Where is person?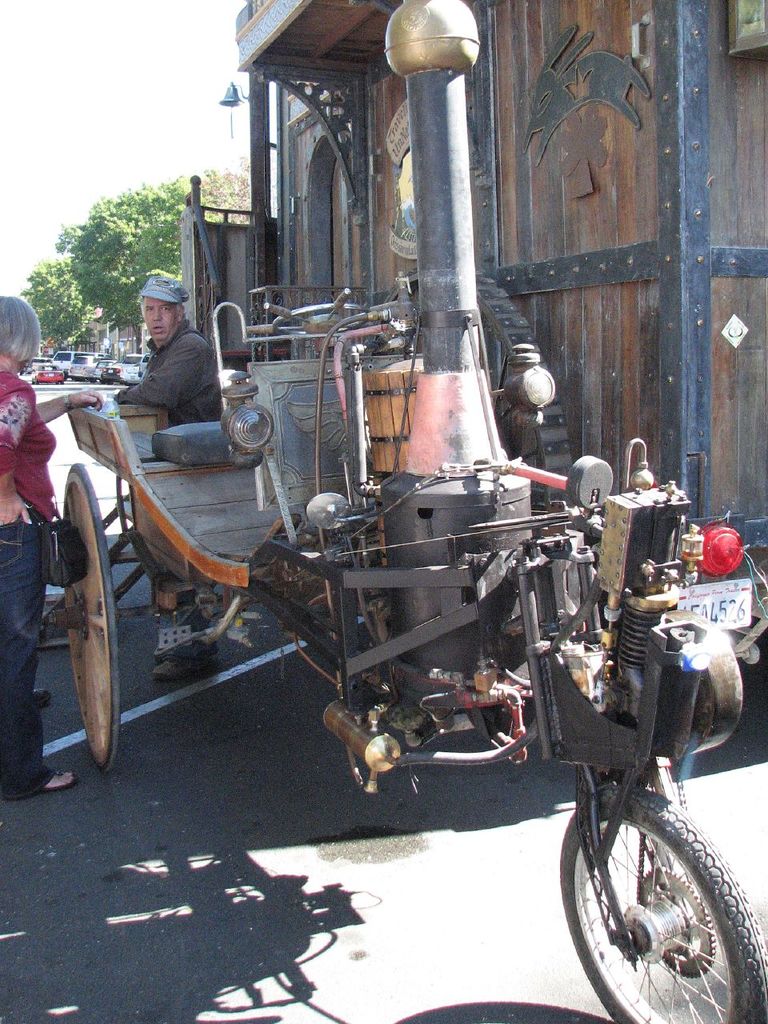
[0, 291, 107, 791].
